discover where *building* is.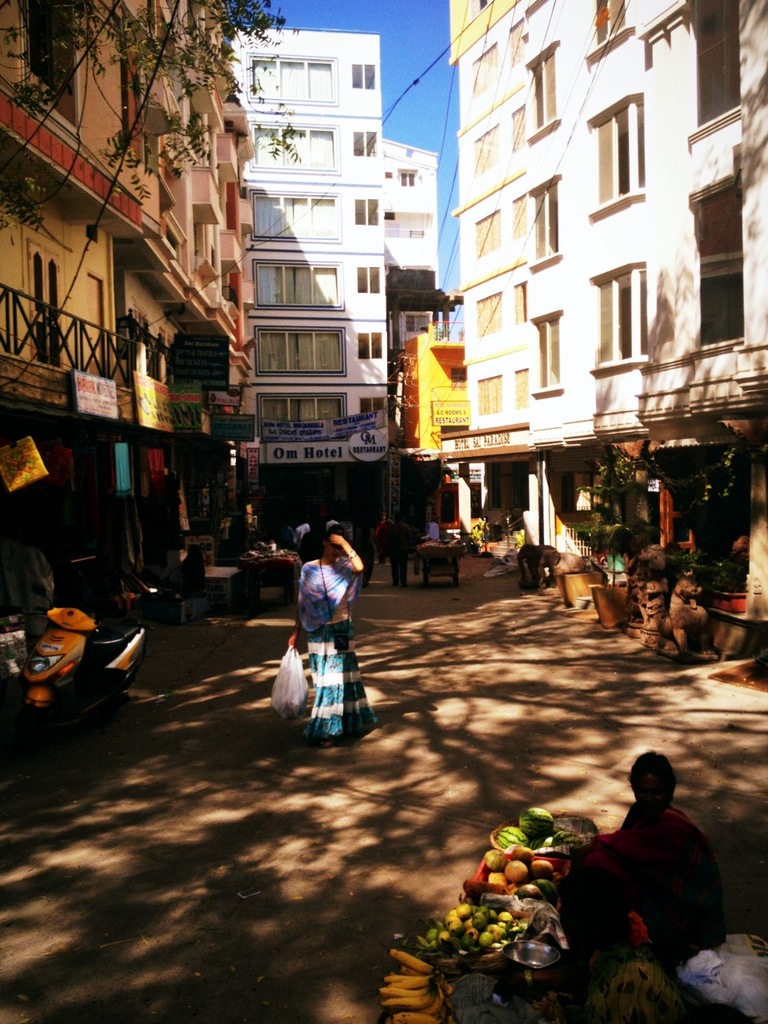
Discovered at [left=446, top=0, right=767, bottom=550].
